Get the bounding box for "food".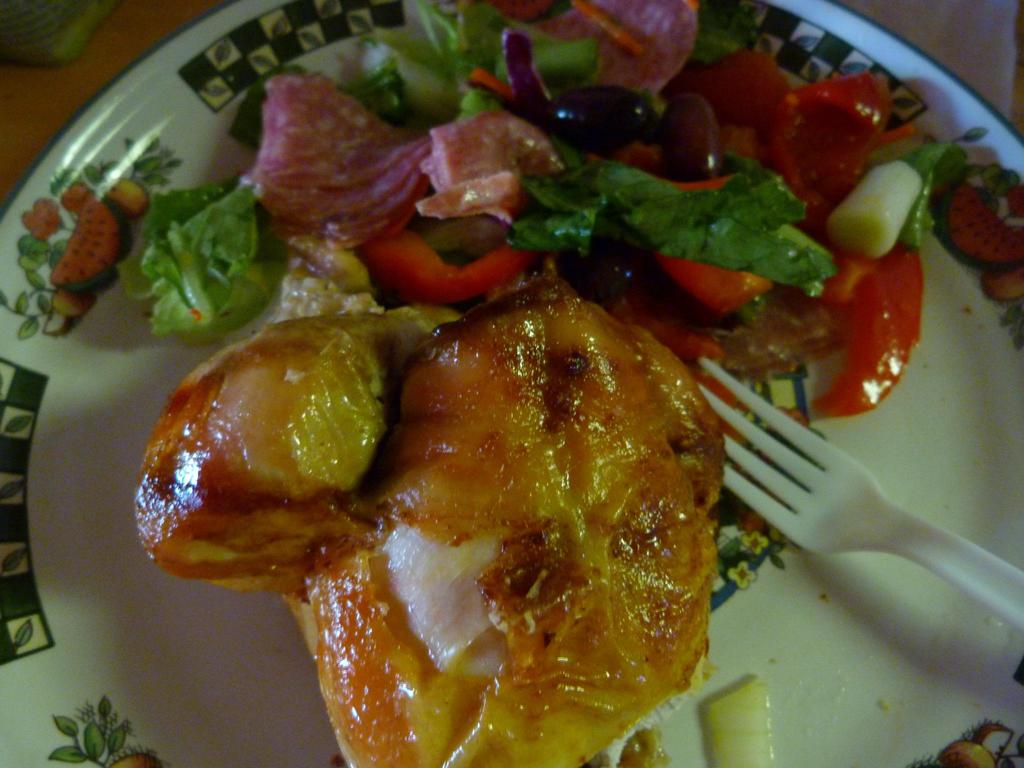
[x1=44, y1=689, x2=170, y2=767].
